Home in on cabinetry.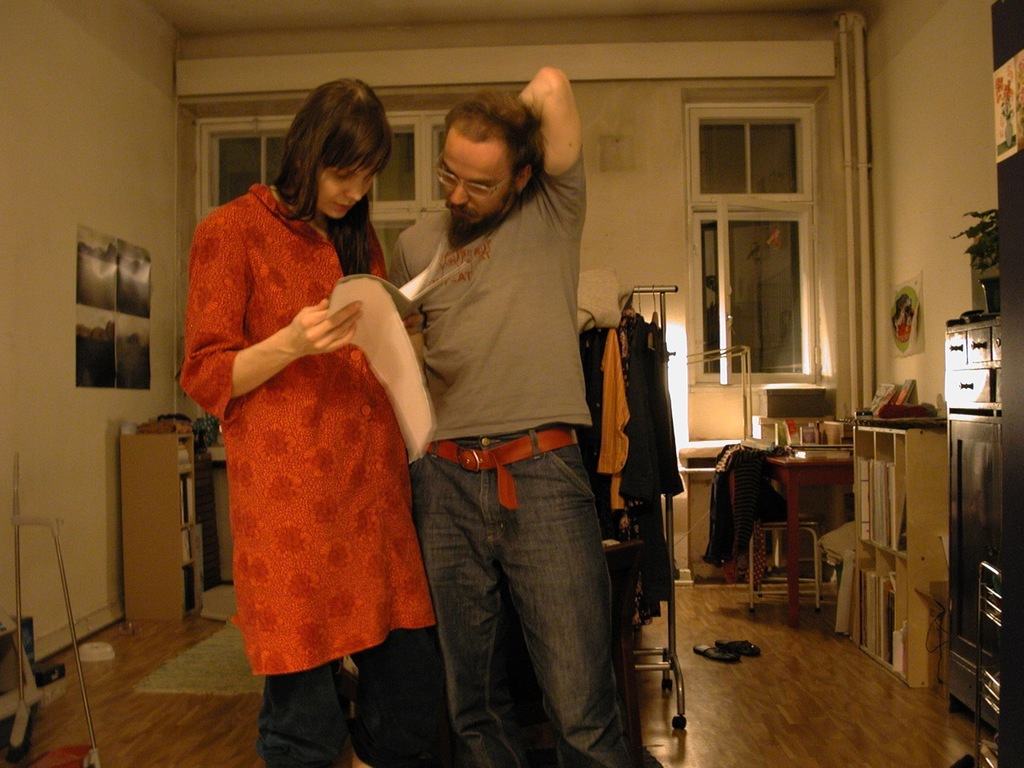
Homed in at 943 318 1007 738.
